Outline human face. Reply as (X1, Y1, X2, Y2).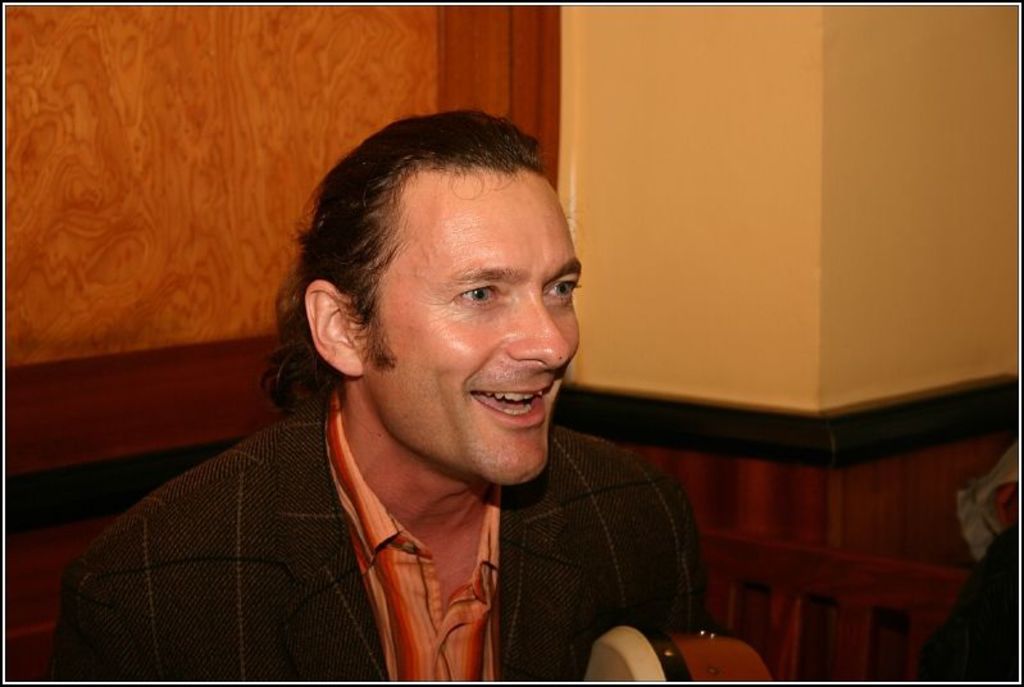
(367, 183, 588, 492).
